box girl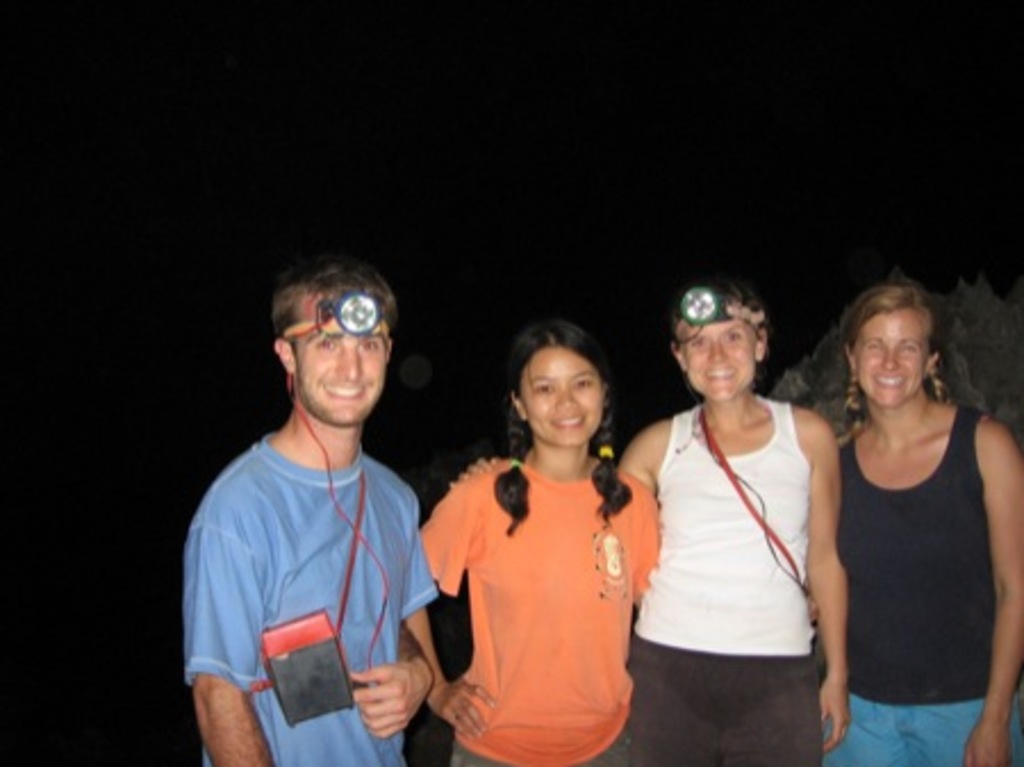
Rect(619, 282, 847, 765)
